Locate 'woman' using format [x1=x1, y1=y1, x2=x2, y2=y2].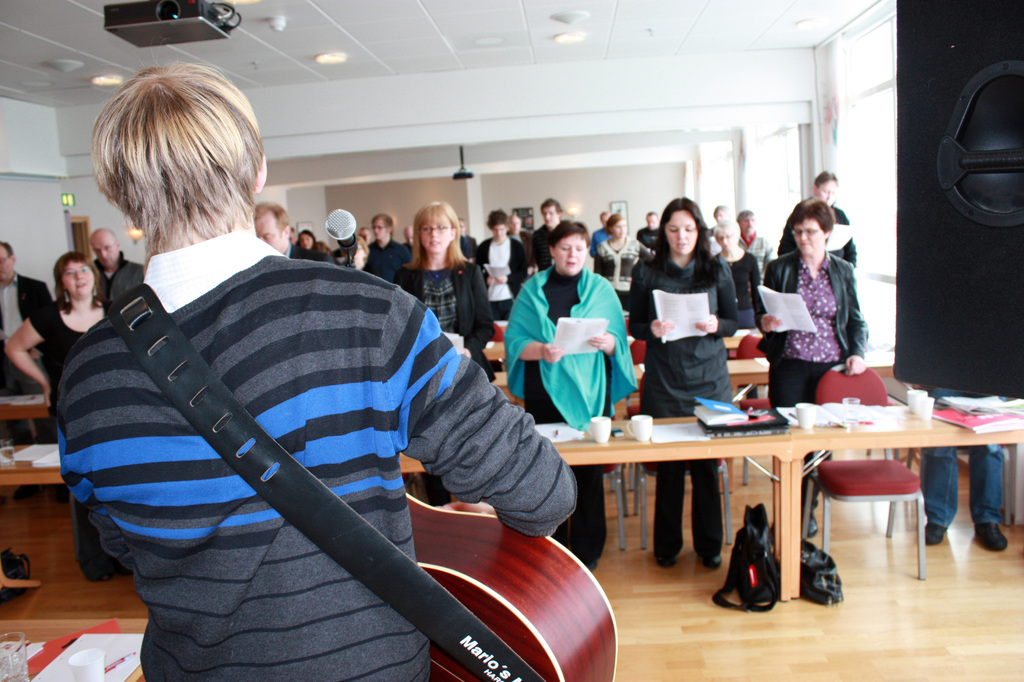
[x1=0, y1=250, x2=119, y2=581].
